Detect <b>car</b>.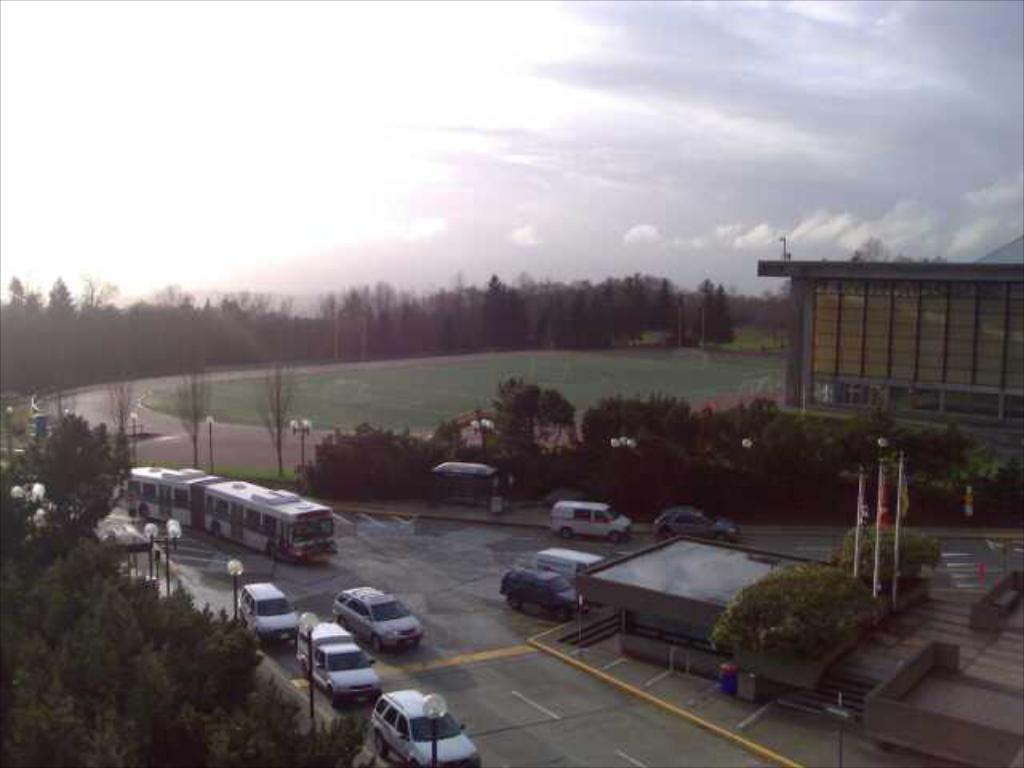
Detected at bbox=[363, 690, 493, 766].
